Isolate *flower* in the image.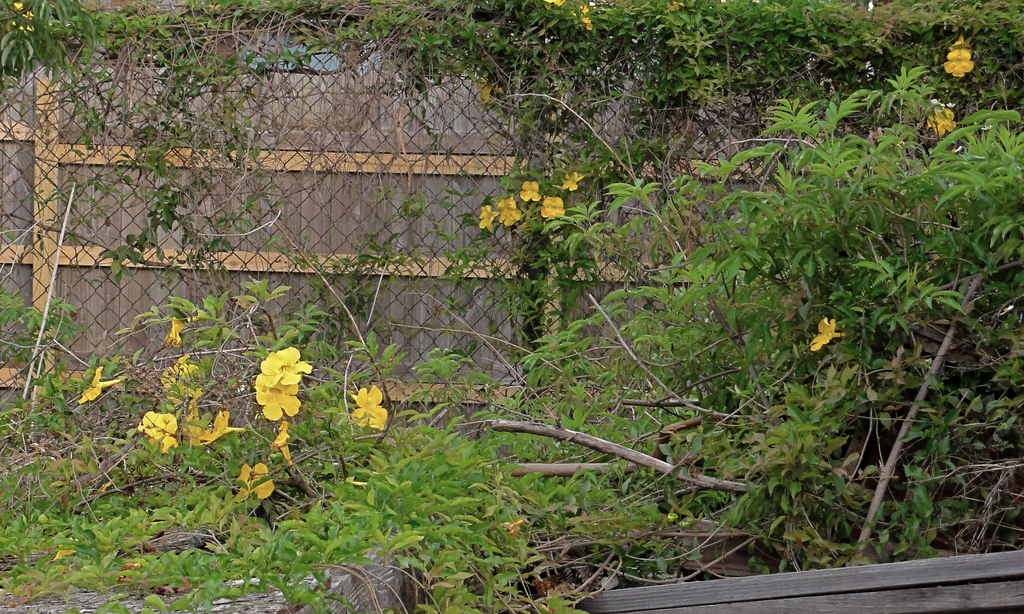
Isolated region: pyautogui.locateOnScreen(540, 196, 563, 221).
